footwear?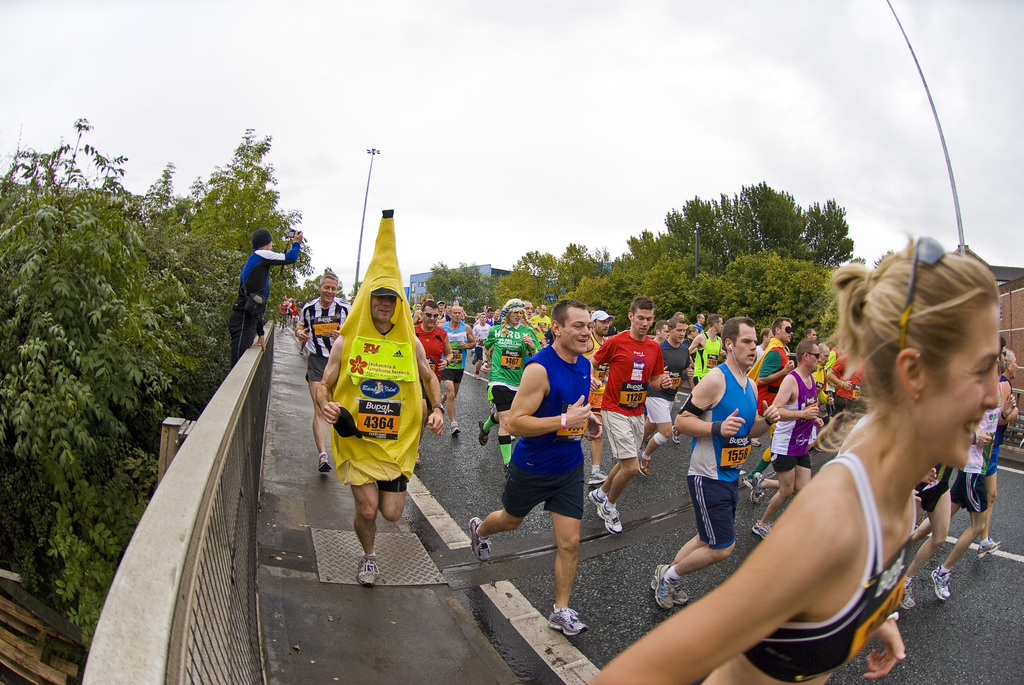
{"x1": 655, "y1": 562, "x2": 673, "y2": 611}
